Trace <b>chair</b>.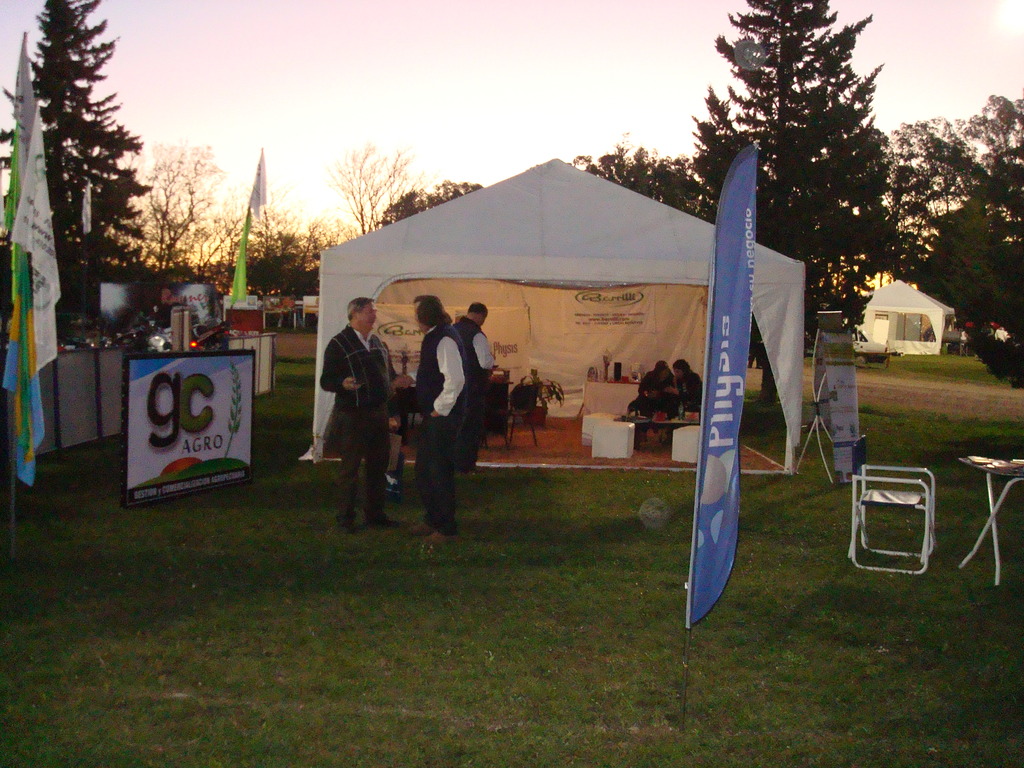
Traced to [left=508, top=373, right=542, bottom=447].
